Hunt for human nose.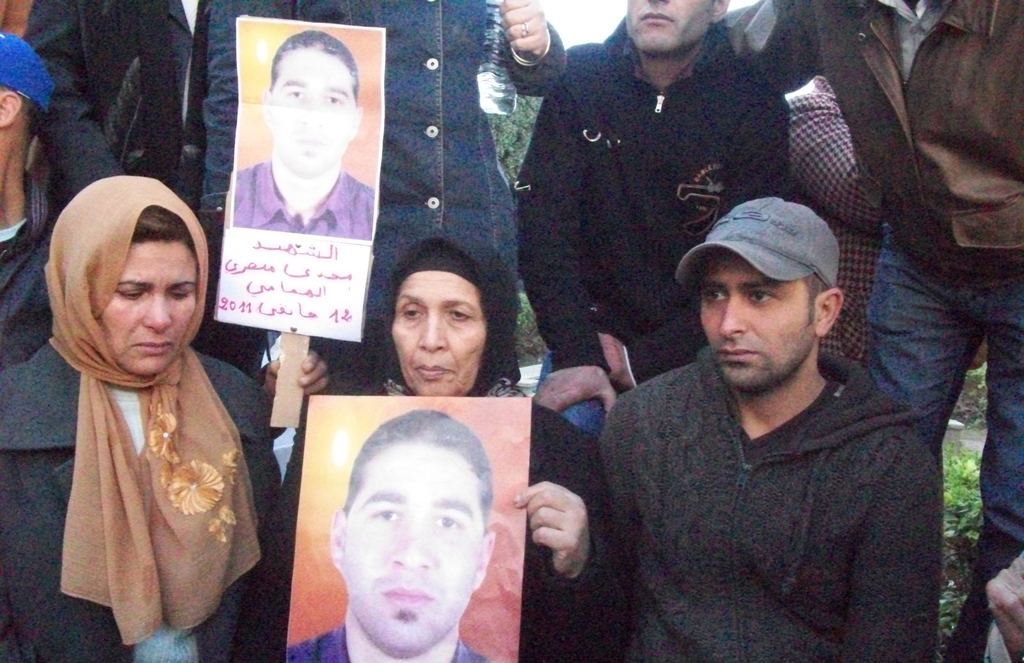
Hunted down at left=392, top=522, right=435, bottom=569.
